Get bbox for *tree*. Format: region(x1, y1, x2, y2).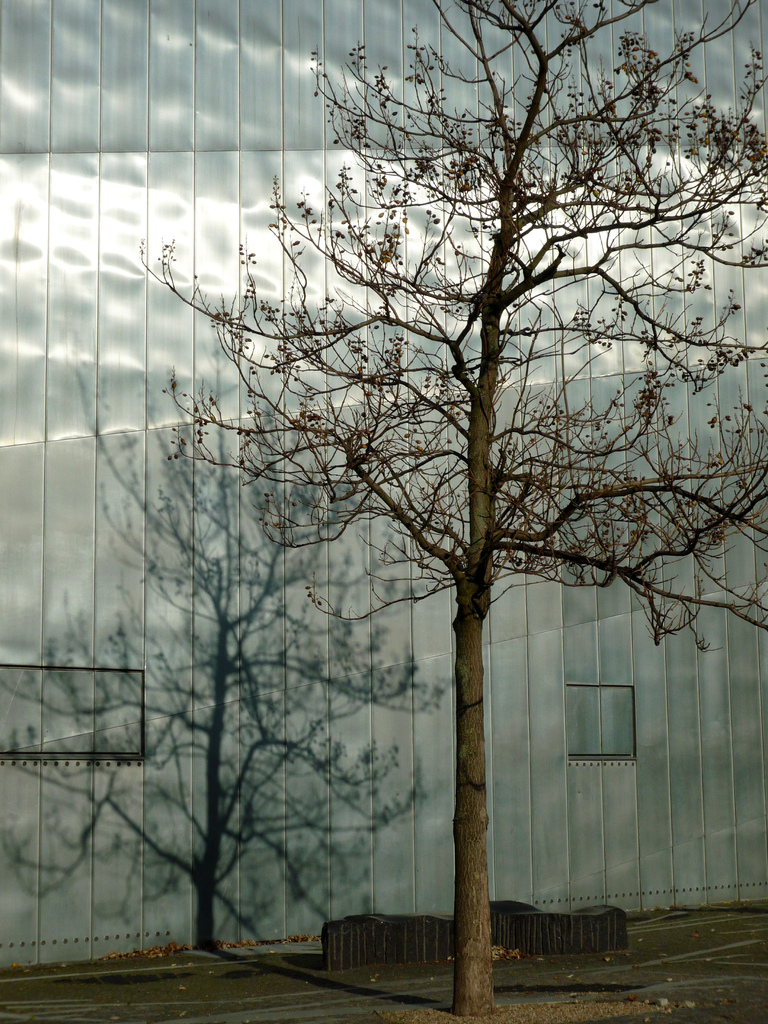
region(68, 3, 760, 959).
